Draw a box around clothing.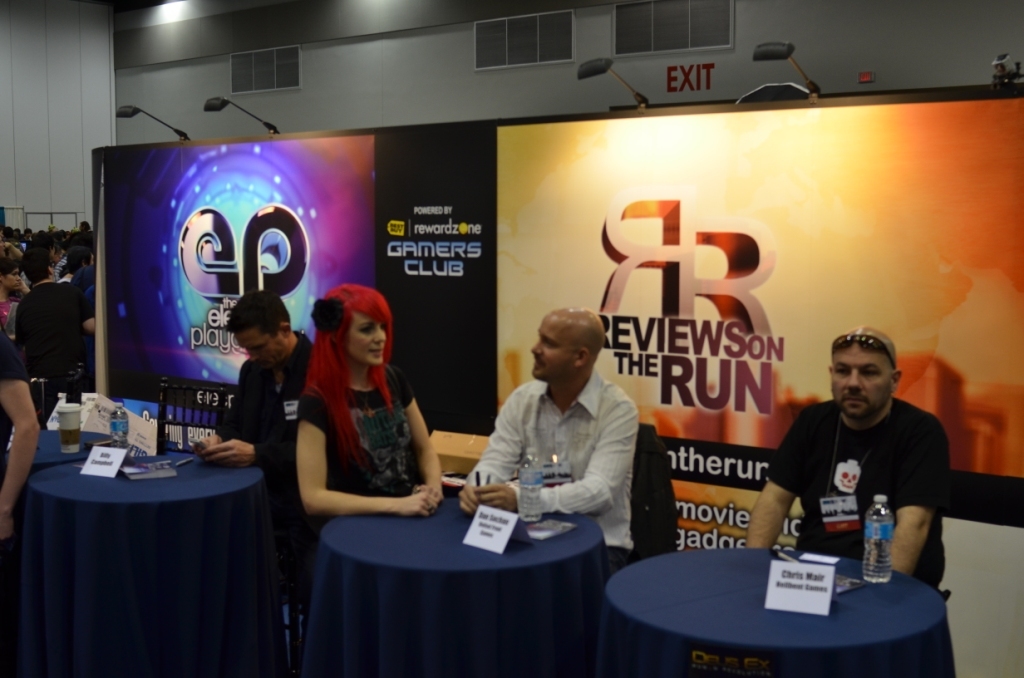
(293,363,415,496).
